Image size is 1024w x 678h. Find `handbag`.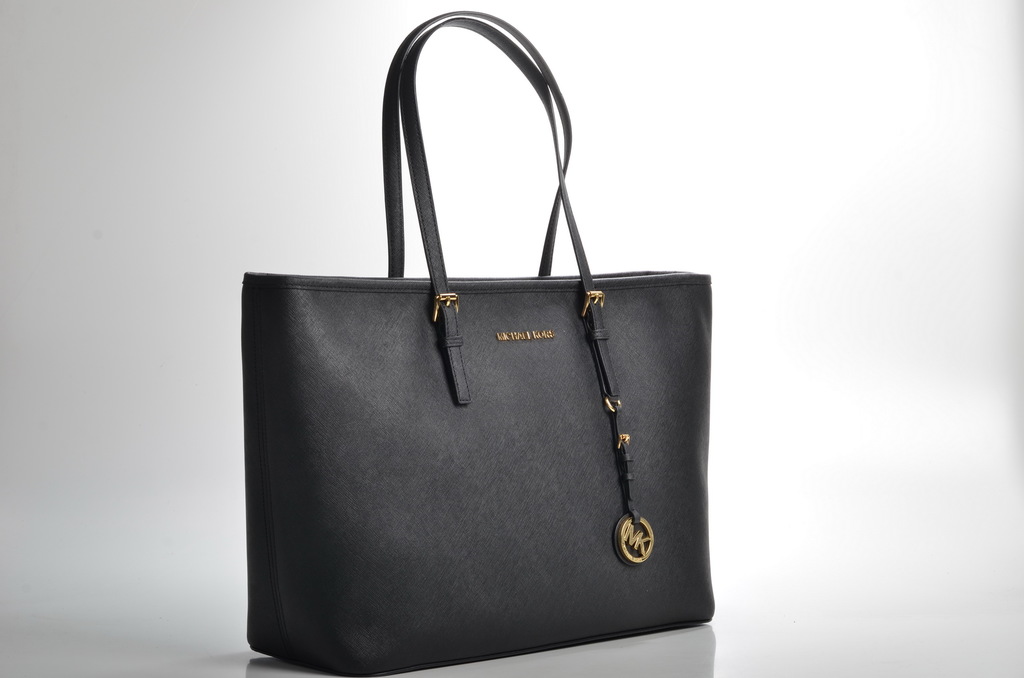
<region>241, 11, 717, 675</region>.
